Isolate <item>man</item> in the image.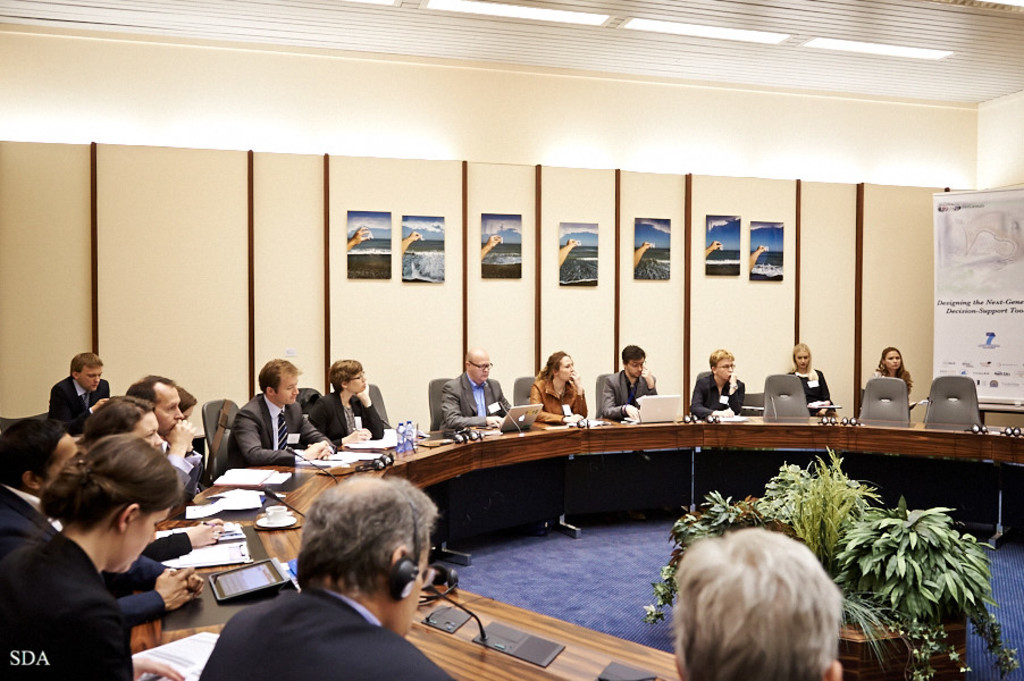
Isolated region: 0:418:198:631.
